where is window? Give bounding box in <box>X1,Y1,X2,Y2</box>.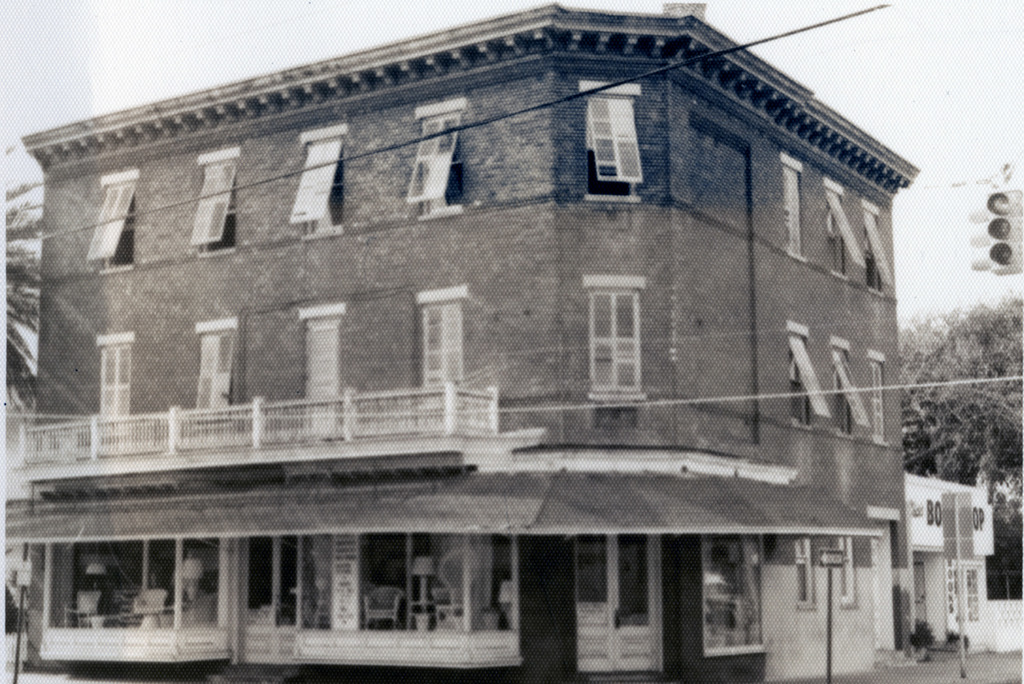
<box>863,196,901,294</box>.
